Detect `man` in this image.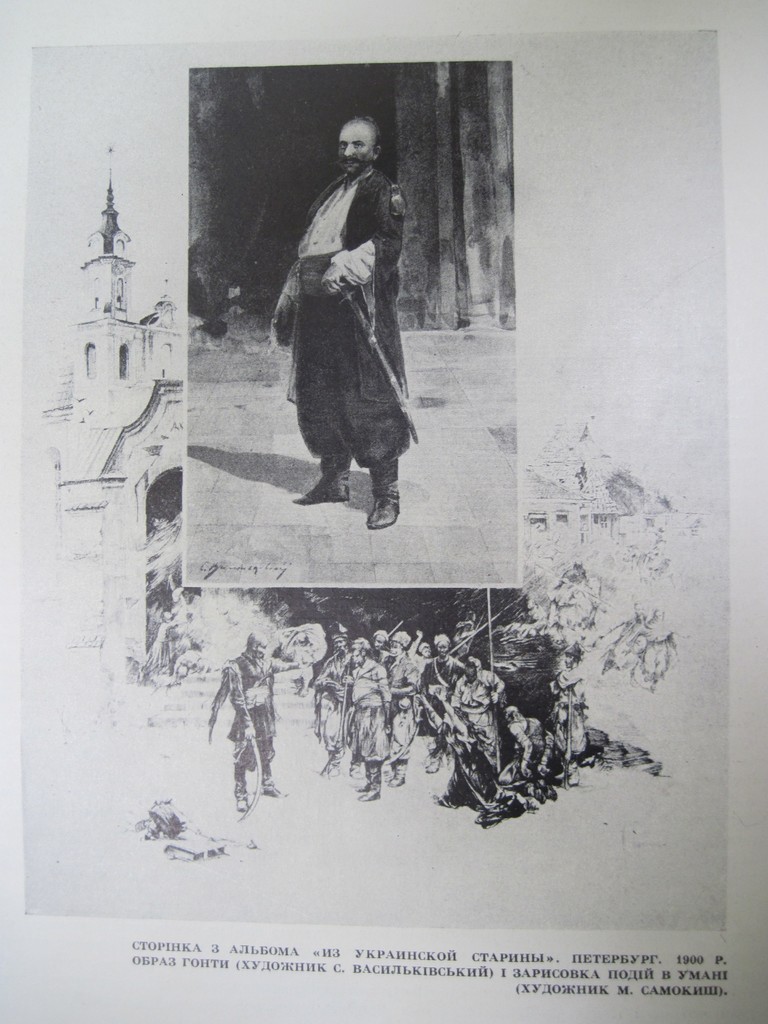
Detection: [202,631,303,810].
